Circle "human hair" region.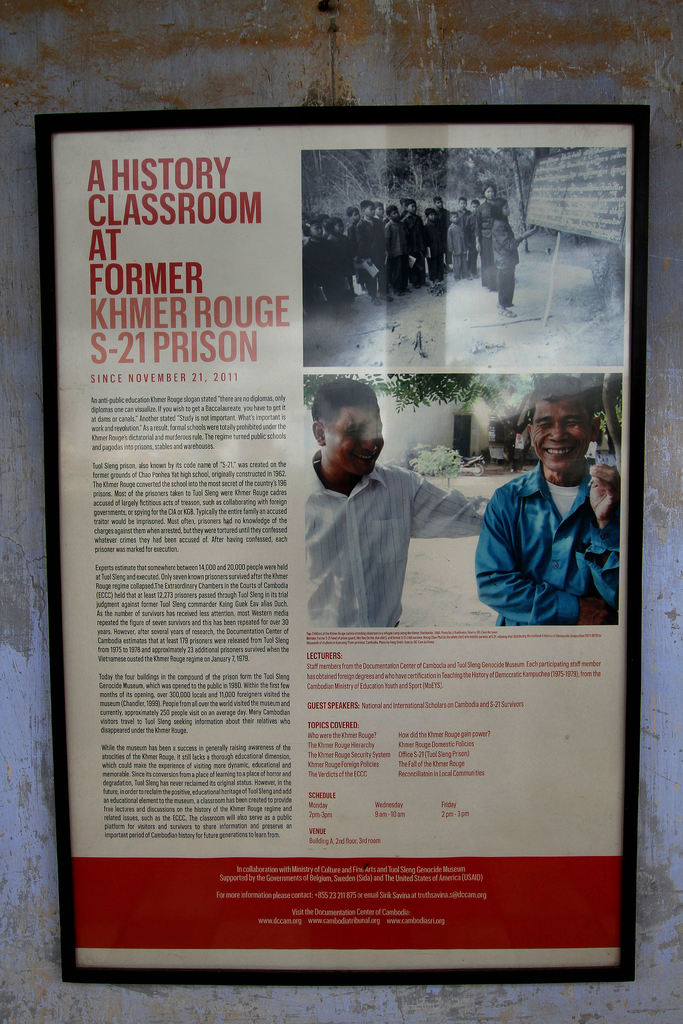
Region: <bbox>315, 371, 376, 428</bbox>.
